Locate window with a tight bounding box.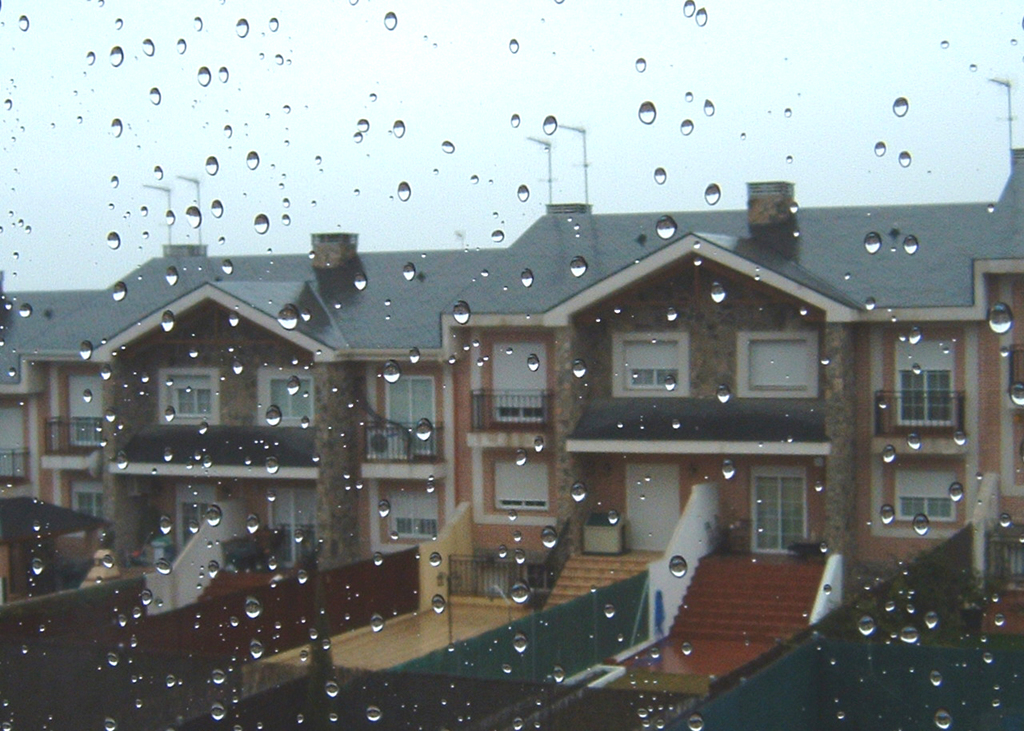
select_region(620, 327, 699, 411).
